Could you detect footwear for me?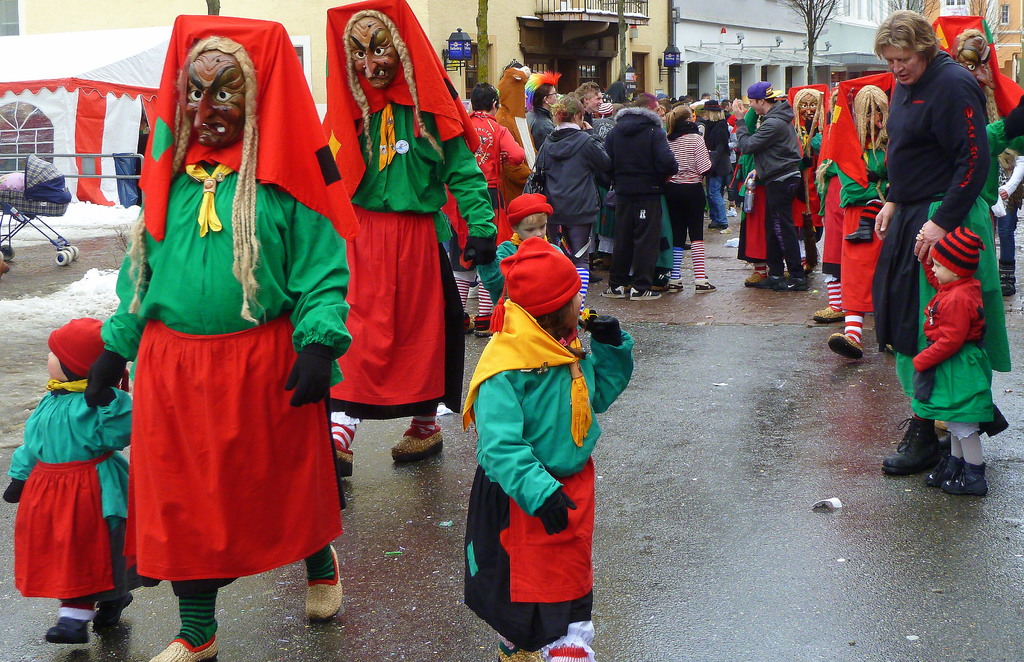
Detection result: 785, 276, 808, 292.
